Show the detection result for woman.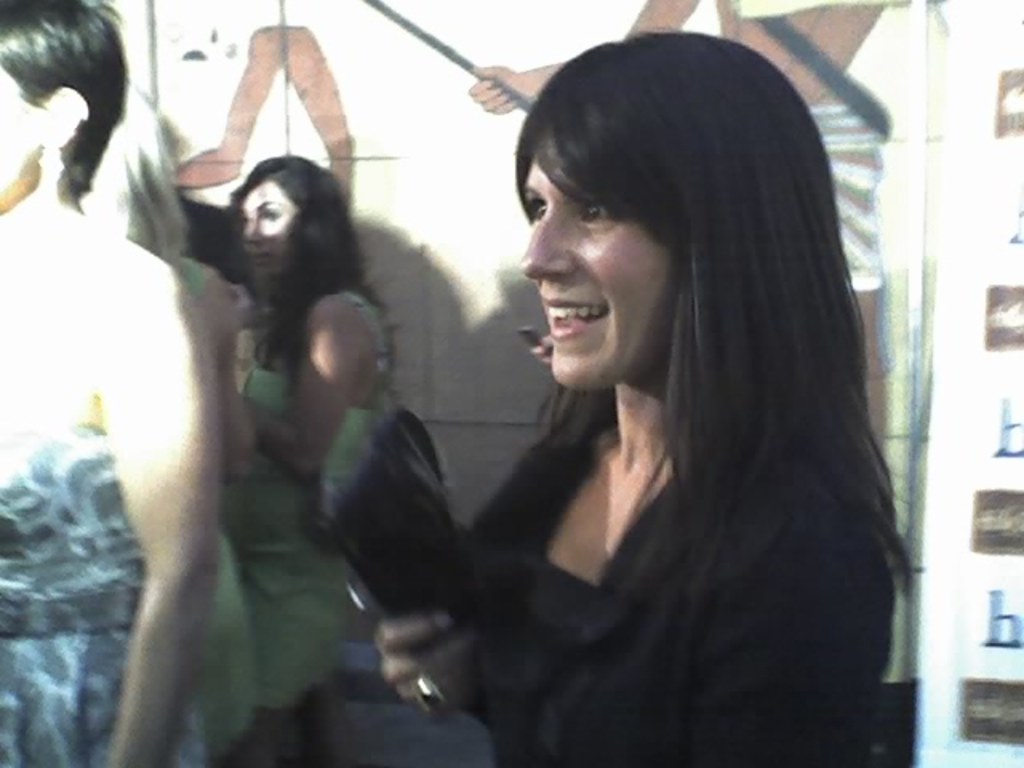
(x1=0, y1=0, x2=218, y2=766).
